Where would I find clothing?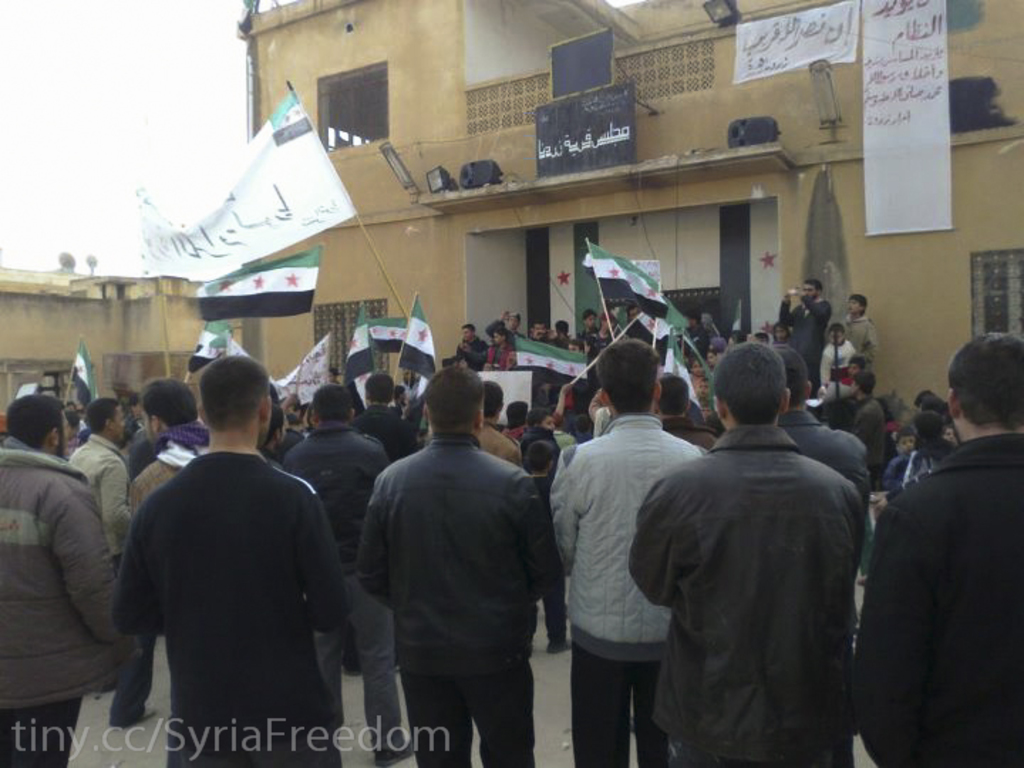
At <region>774, 408, 875, 515</region>.
